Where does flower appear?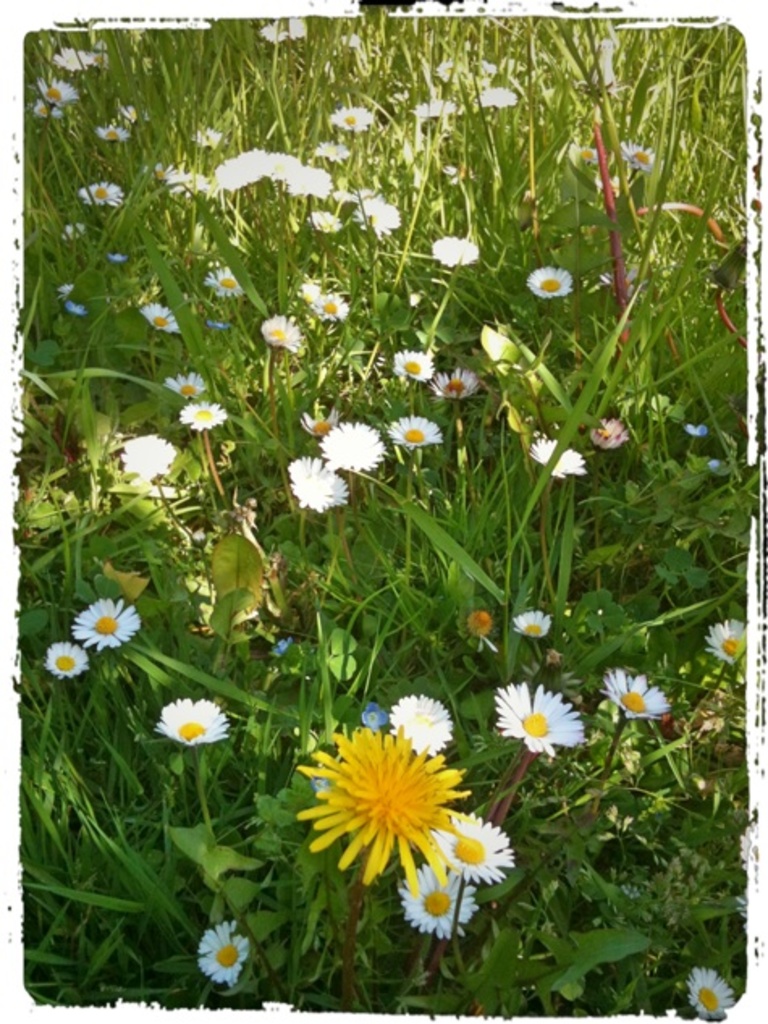
Appears at region(681, 963, 736, 1014).
